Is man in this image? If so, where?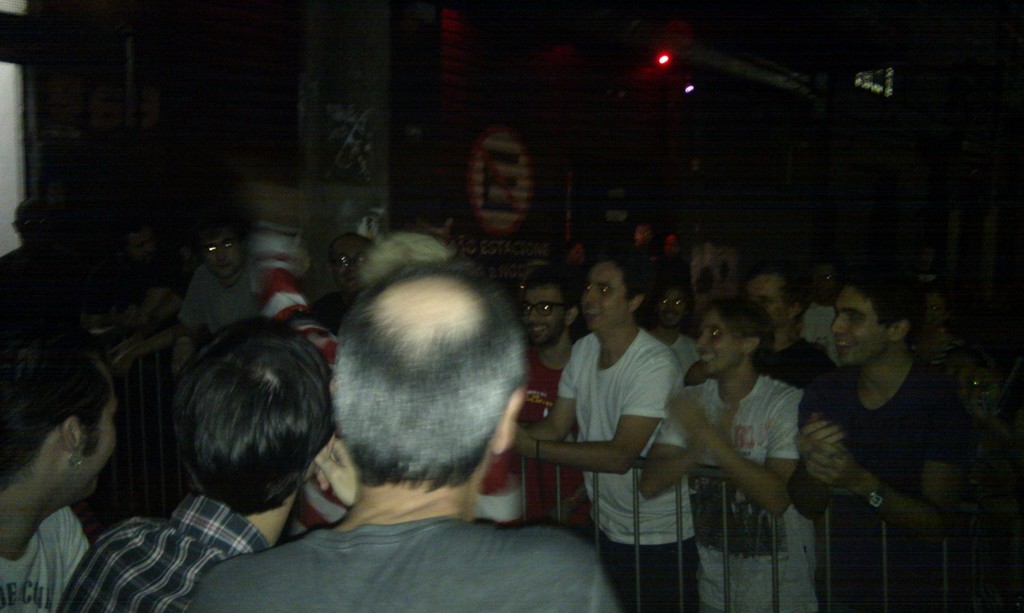
Yes, at region(54, 315, 361, 612).
